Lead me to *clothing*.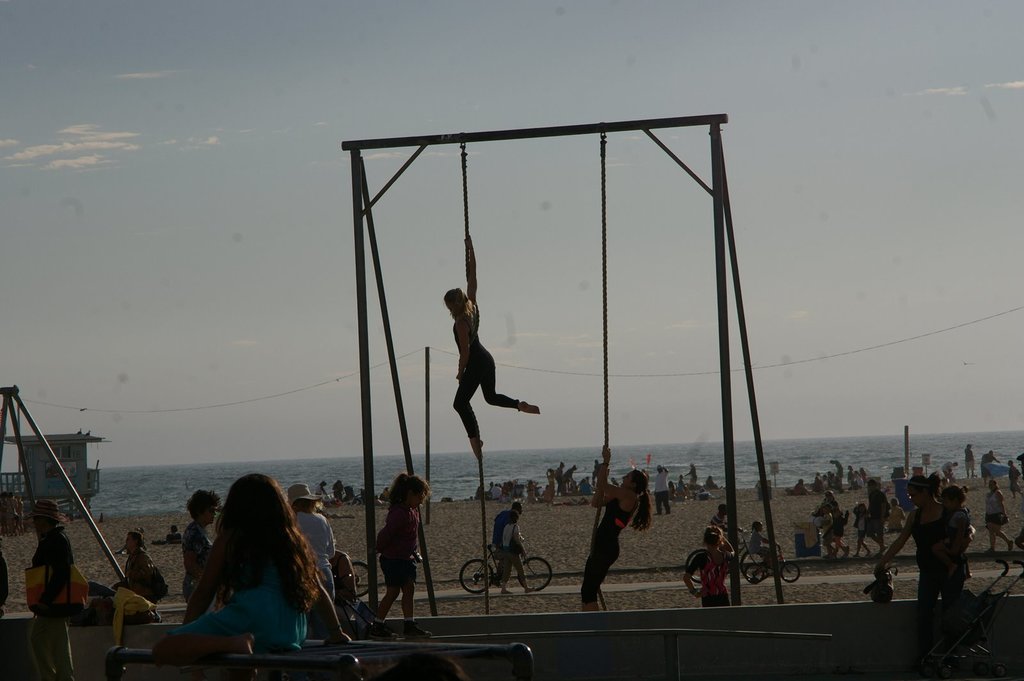
Lead to <box>24,528,88,634</box>.
